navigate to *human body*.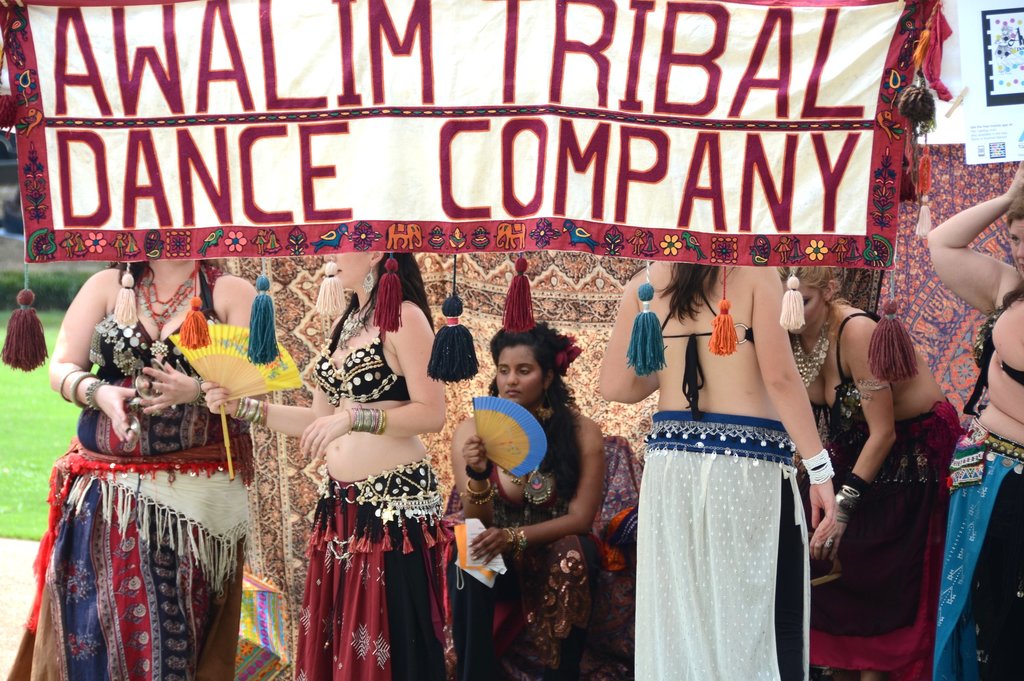
Navigation target: BBox(201, 294, 454, 680).
